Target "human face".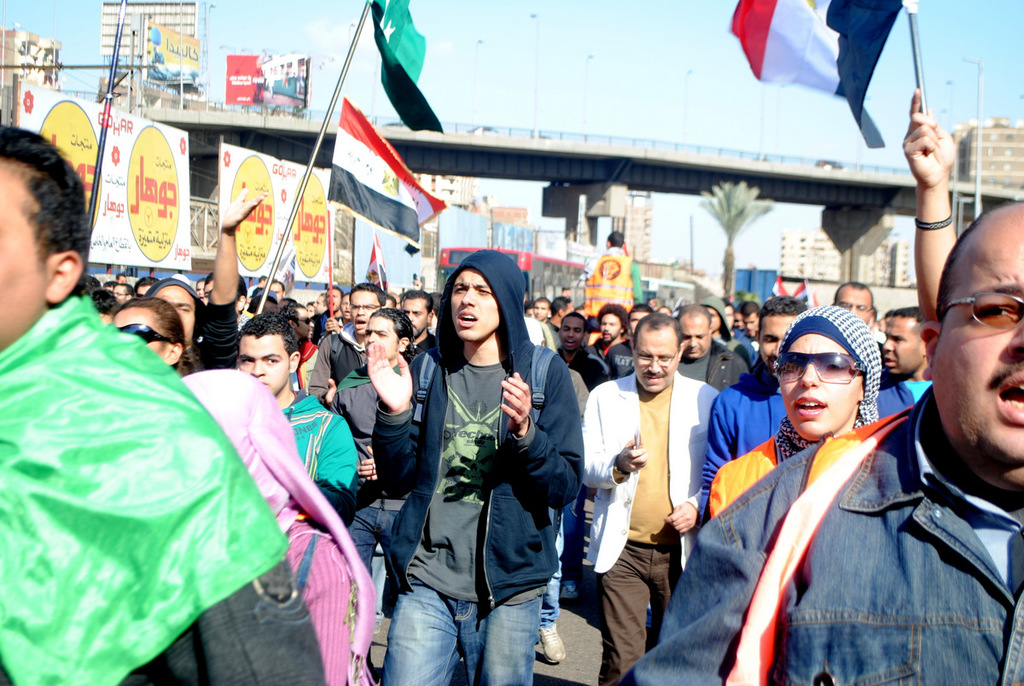
Target region: l=601, t=314, r=622, b=340.
